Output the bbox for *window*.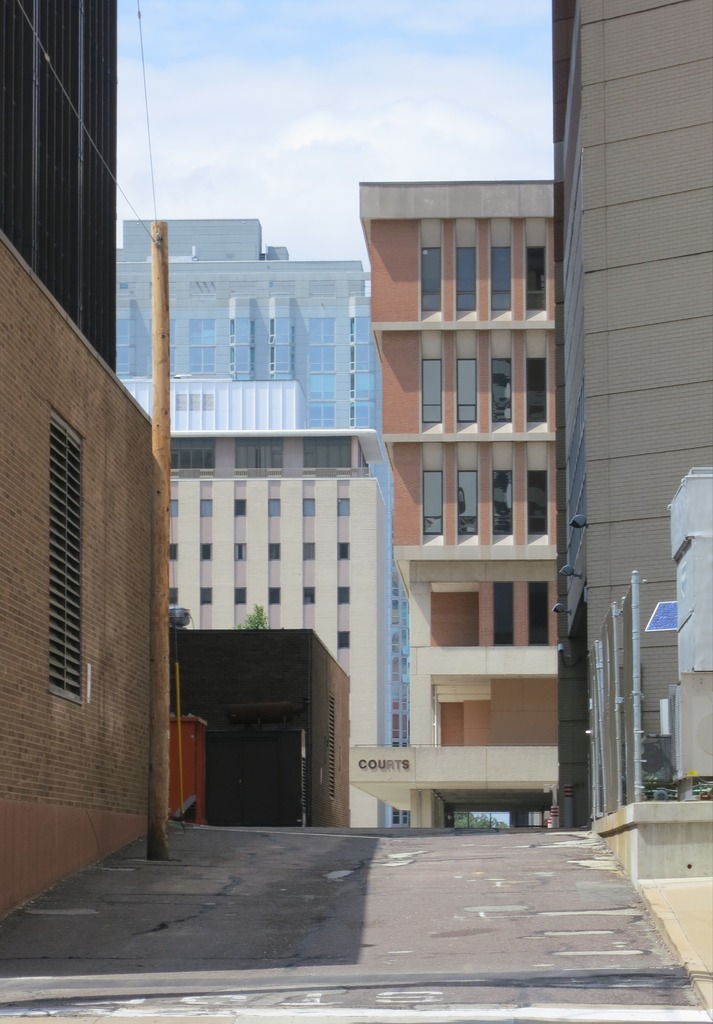
box(422, 248, 440, 312).
